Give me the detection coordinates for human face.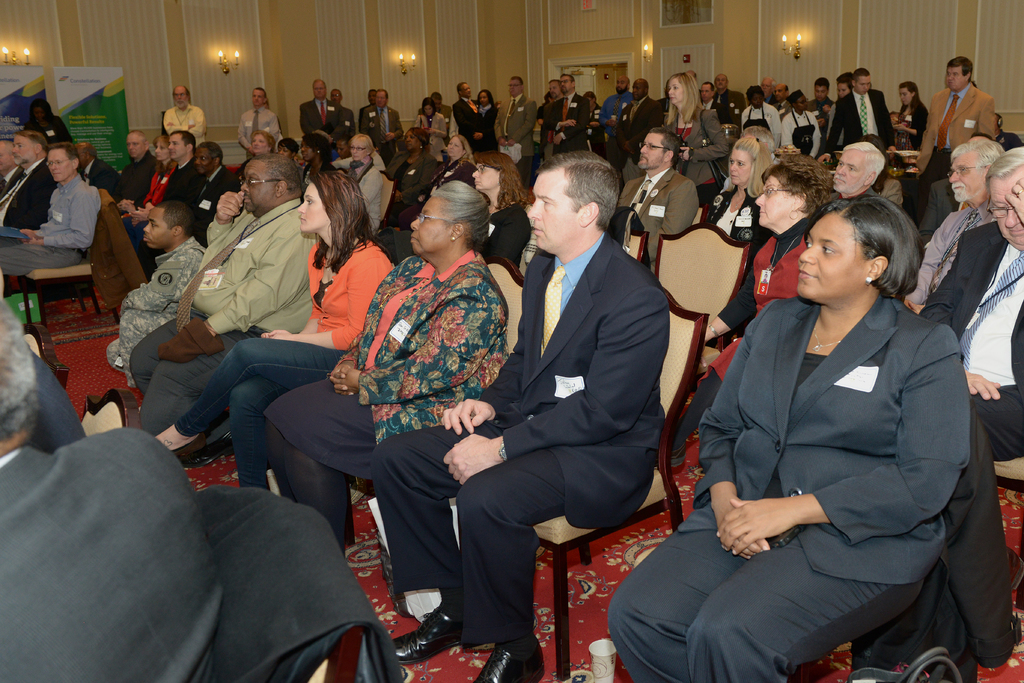
[left=242, top=163, right=277, bottom=211].
